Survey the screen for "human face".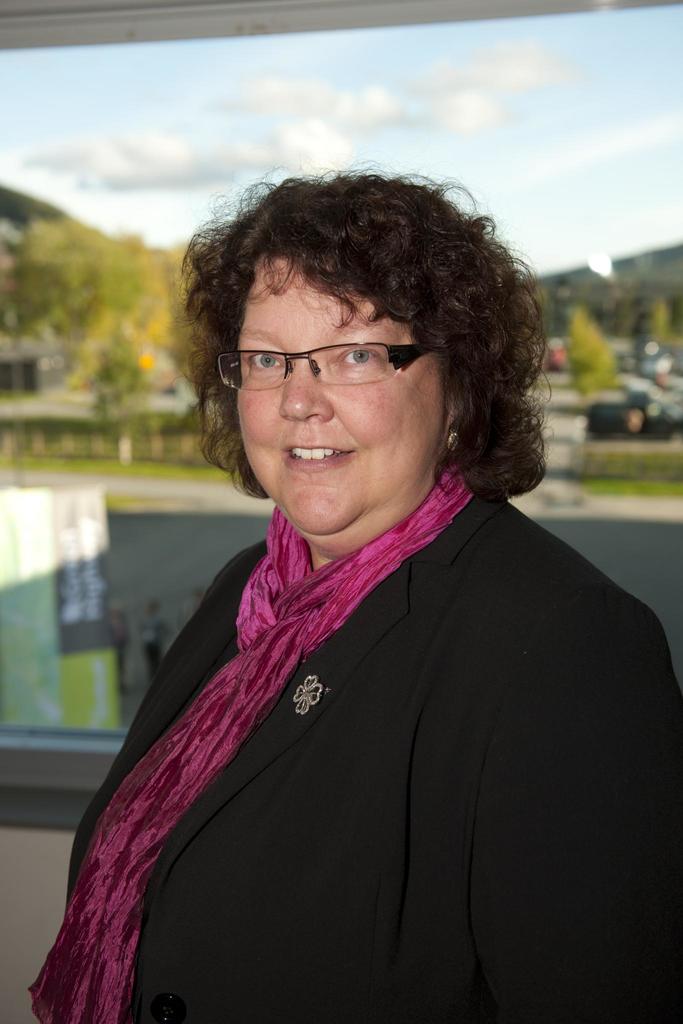
Survey found: [x1=238, y1=253, x2=448, y2=536].
